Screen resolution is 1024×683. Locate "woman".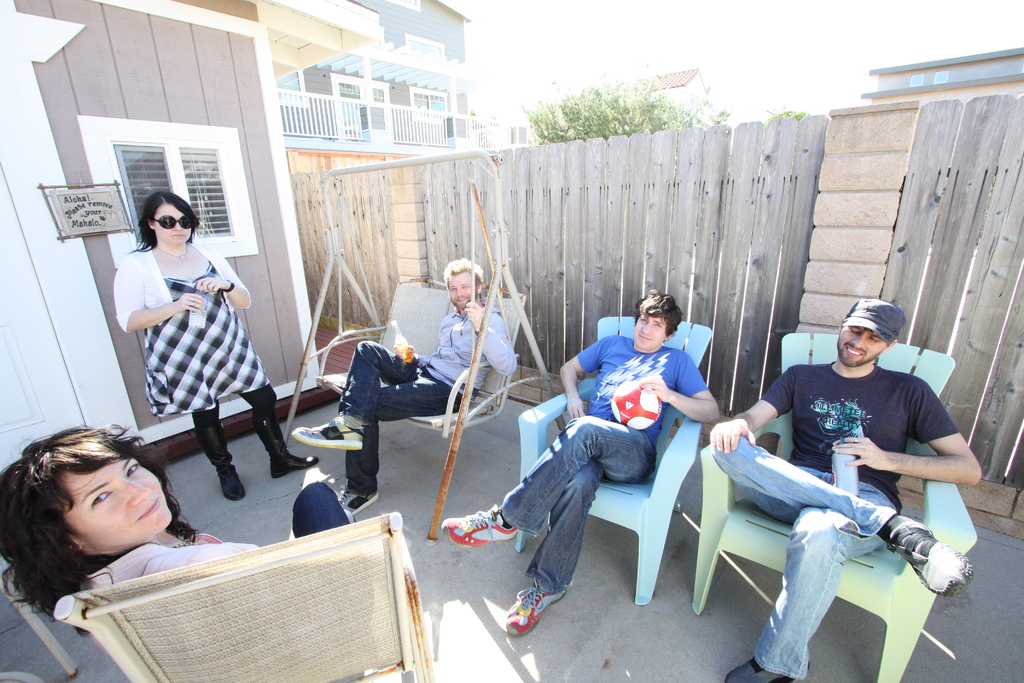
0,420,355,636.
